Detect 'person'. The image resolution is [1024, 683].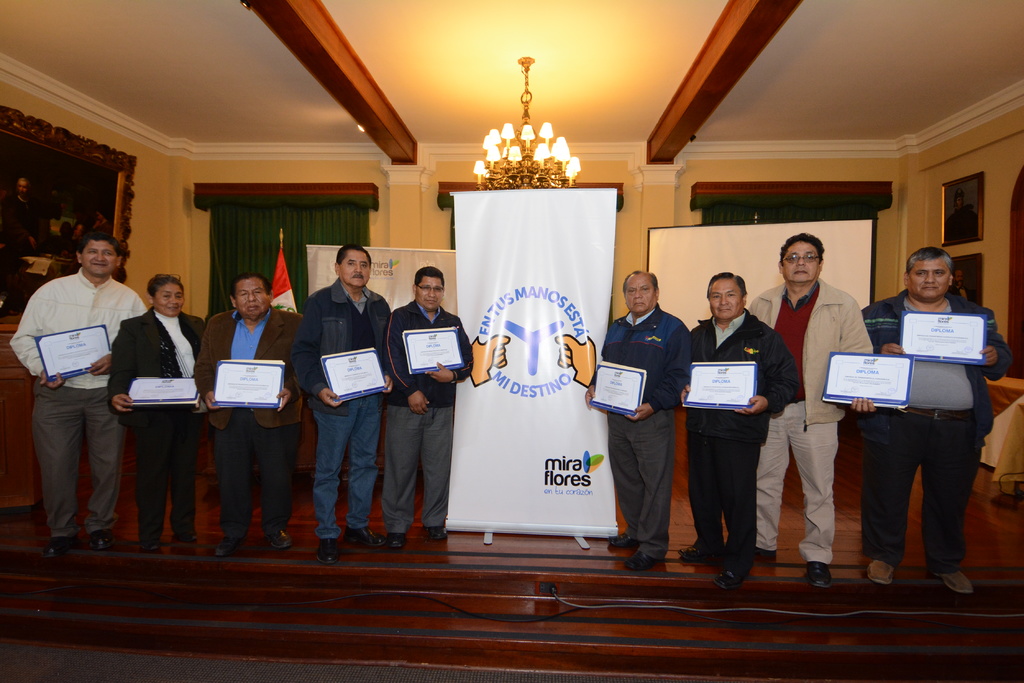
bbox(104, 273, 209, 546).
